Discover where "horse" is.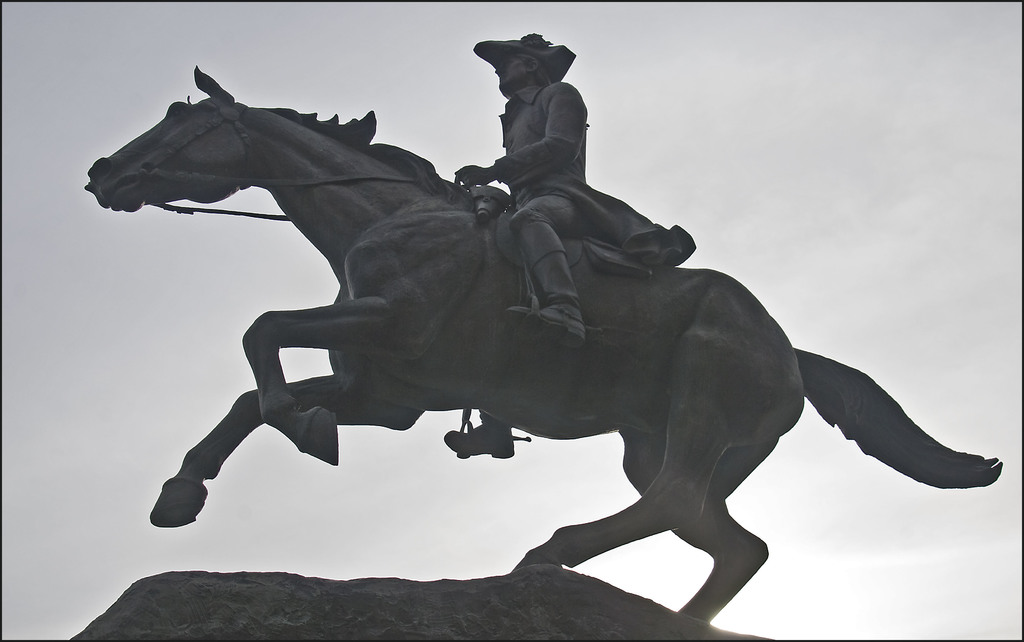
Discovered at [81, 60, 1002, 625].
